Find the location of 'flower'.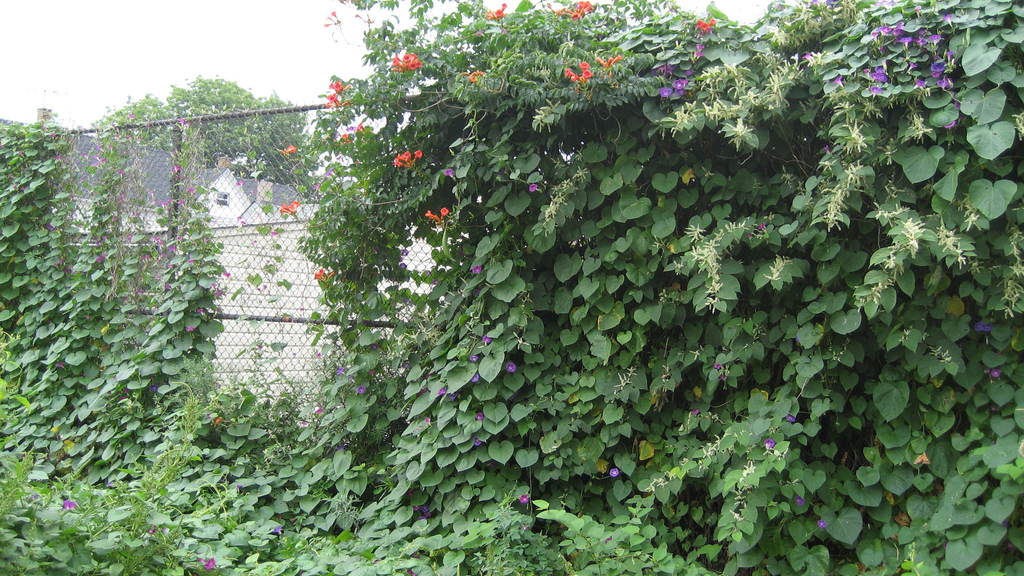
Location: detection(467, 266, 483, 278).
